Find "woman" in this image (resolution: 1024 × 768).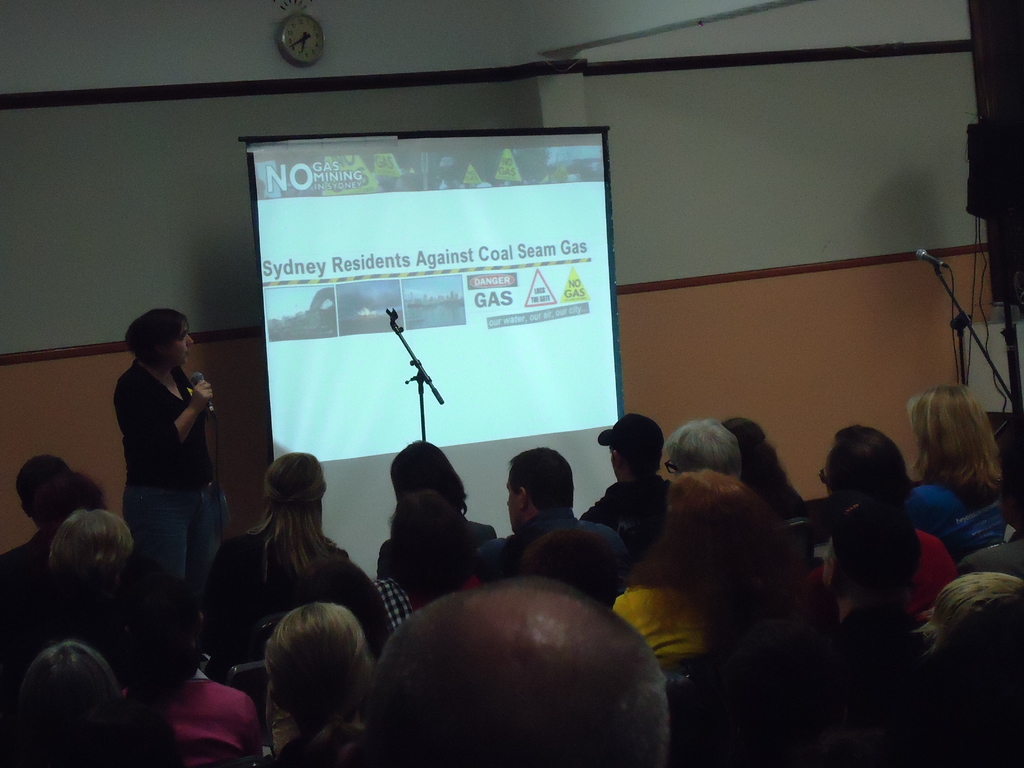
(723, 419, 806, 529).
